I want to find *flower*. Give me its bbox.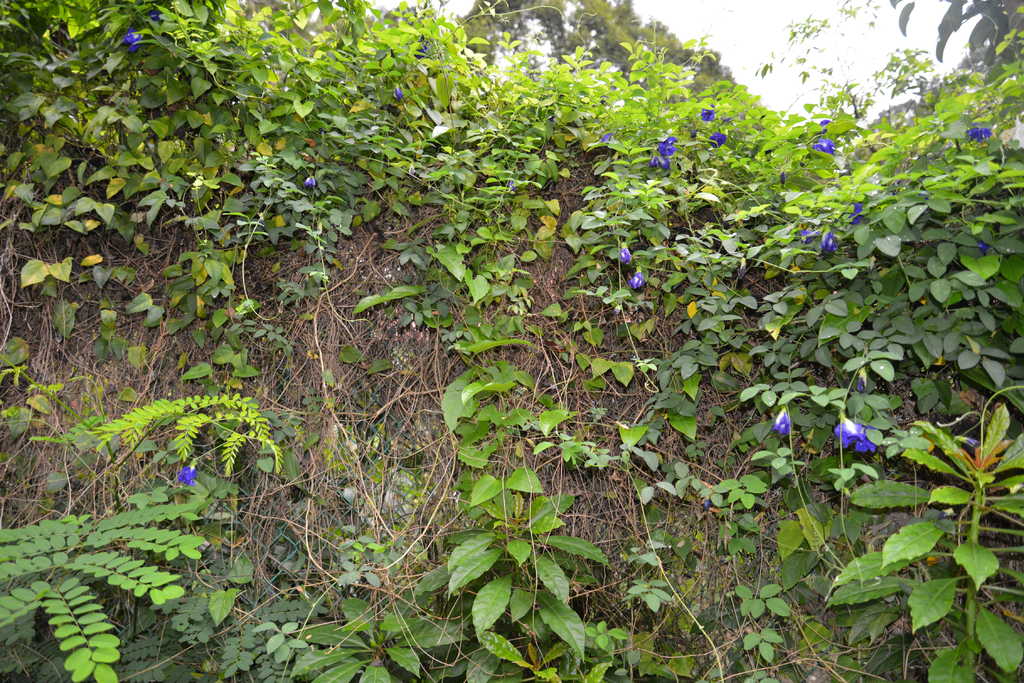
box=[651, 136, 673, 168].
